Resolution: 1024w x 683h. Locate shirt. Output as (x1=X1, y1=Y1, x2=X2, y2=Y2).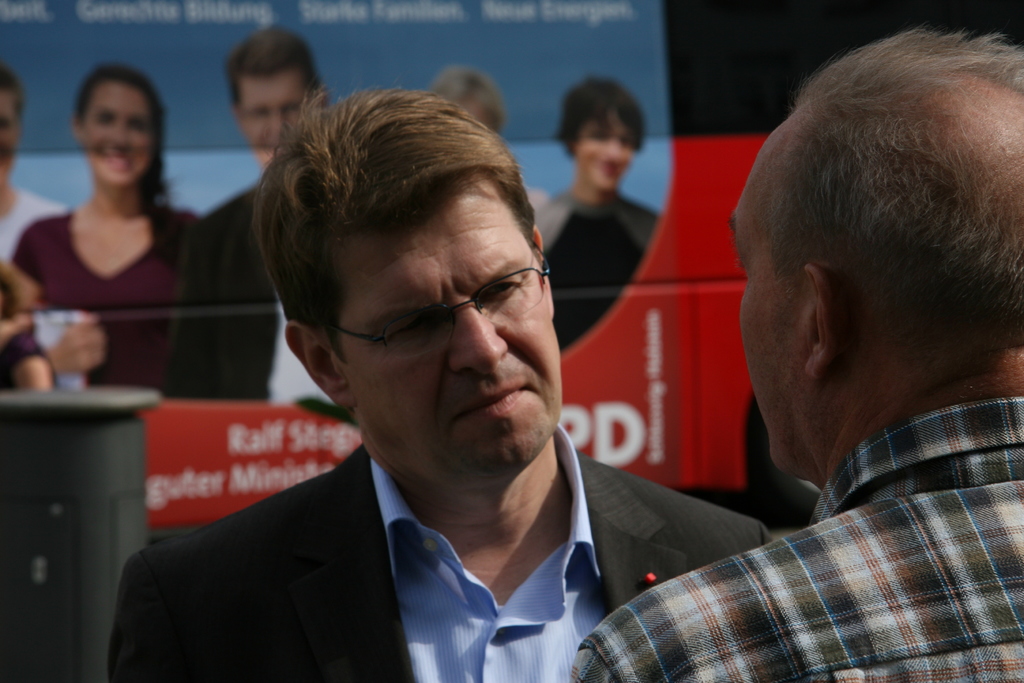
(x1=14, y1=210, x2=200, y2=393).
